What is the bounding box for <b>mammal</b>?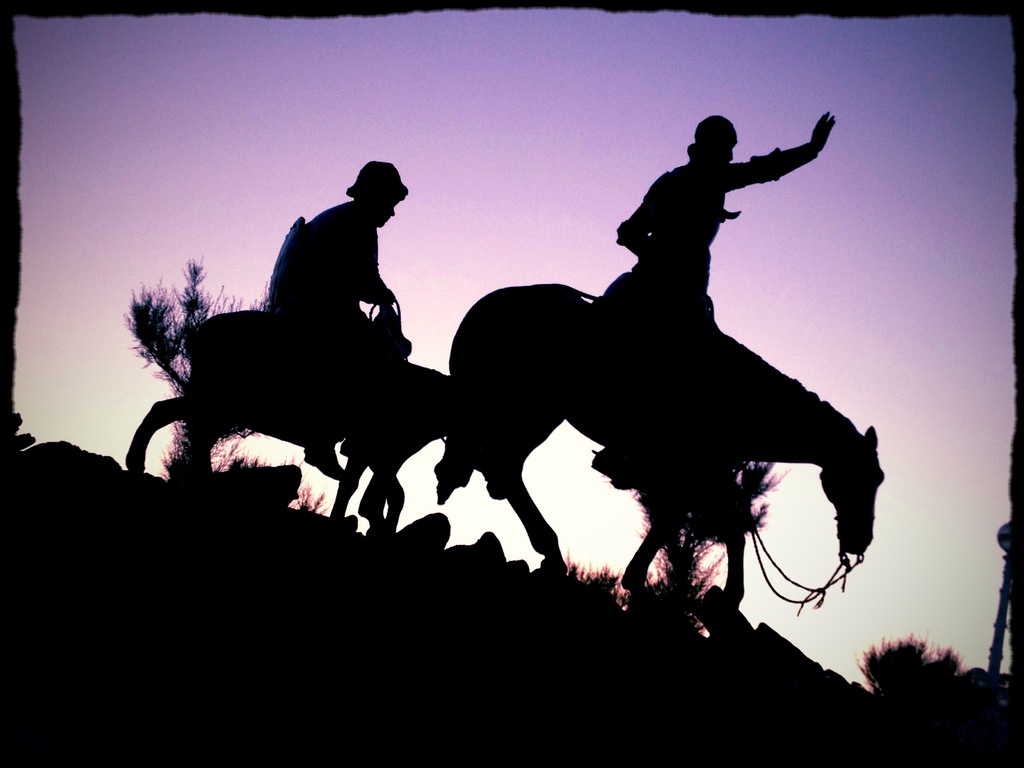
crop(610, 114, 835, 321).
